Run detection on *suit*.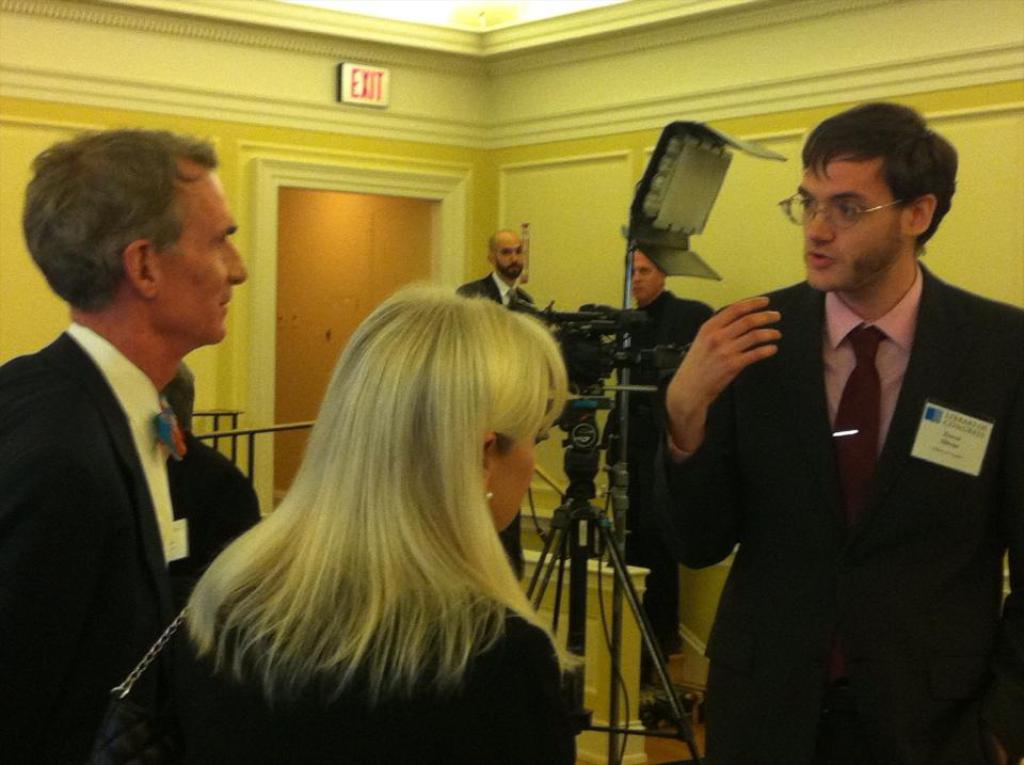
Result: 457,270,533,577.
